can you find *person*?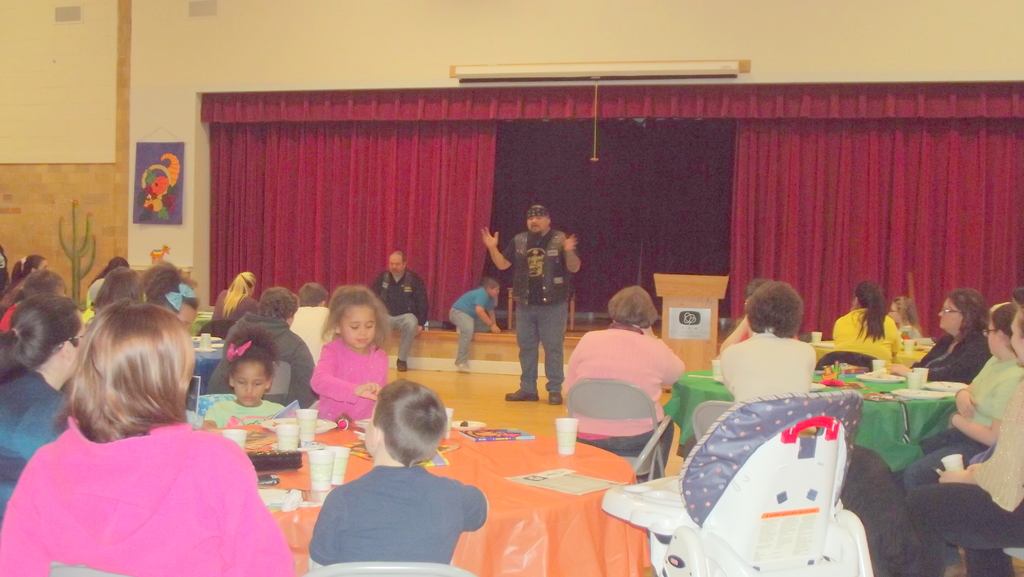
Yes, bounding box: (449, 273, 502, 364).
